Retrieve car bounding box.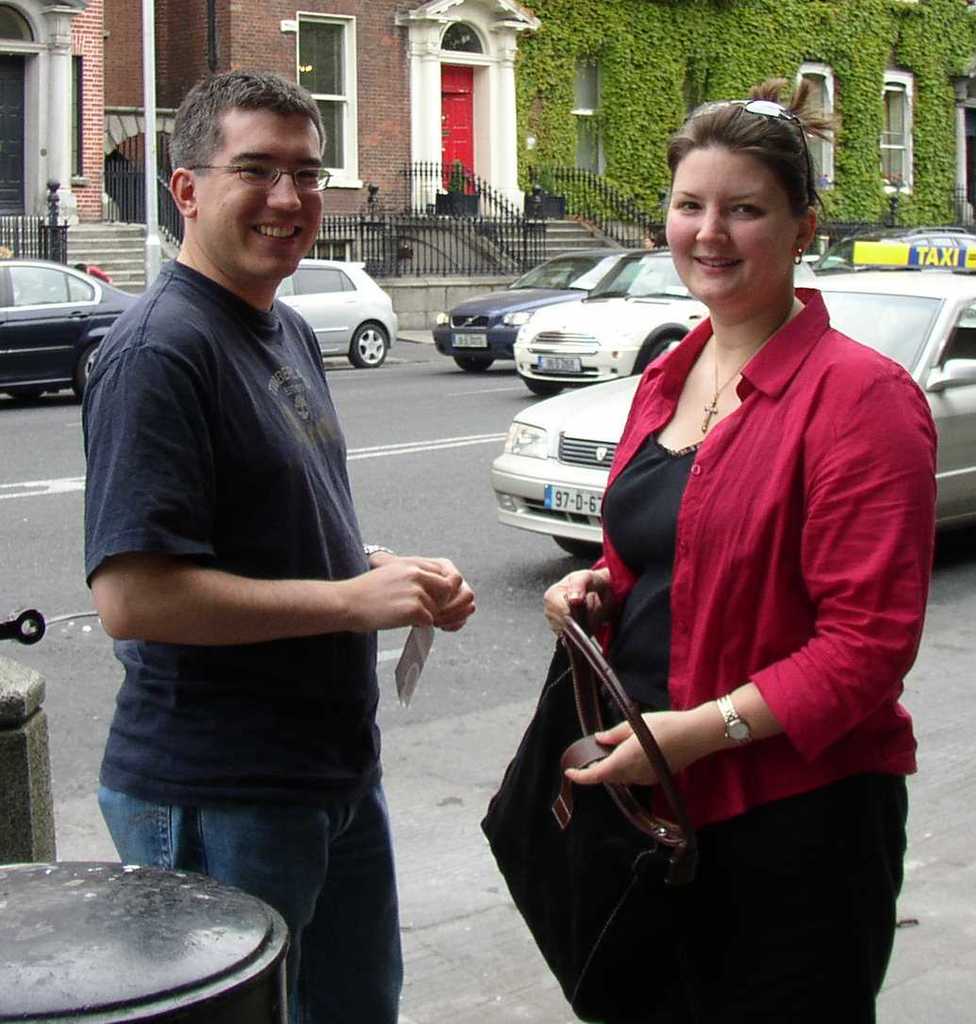
Bounding box: select_region(0, 239, 119, 375).
